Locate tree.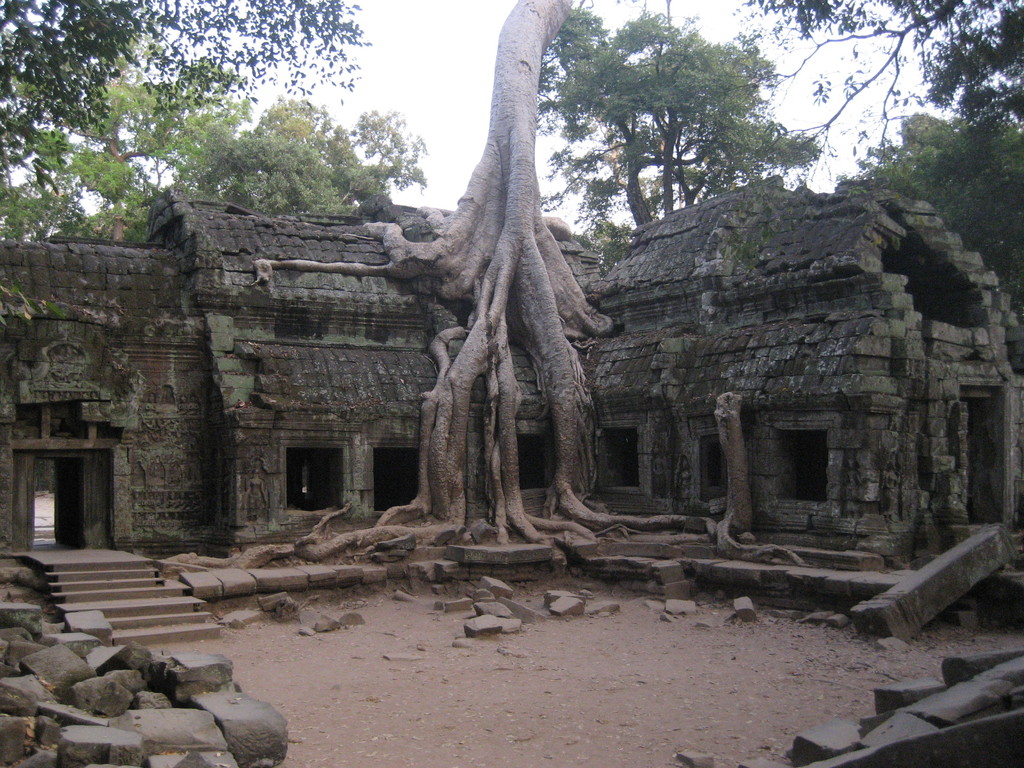
Bounding box: Rect(0, 0, 1023, 504).
